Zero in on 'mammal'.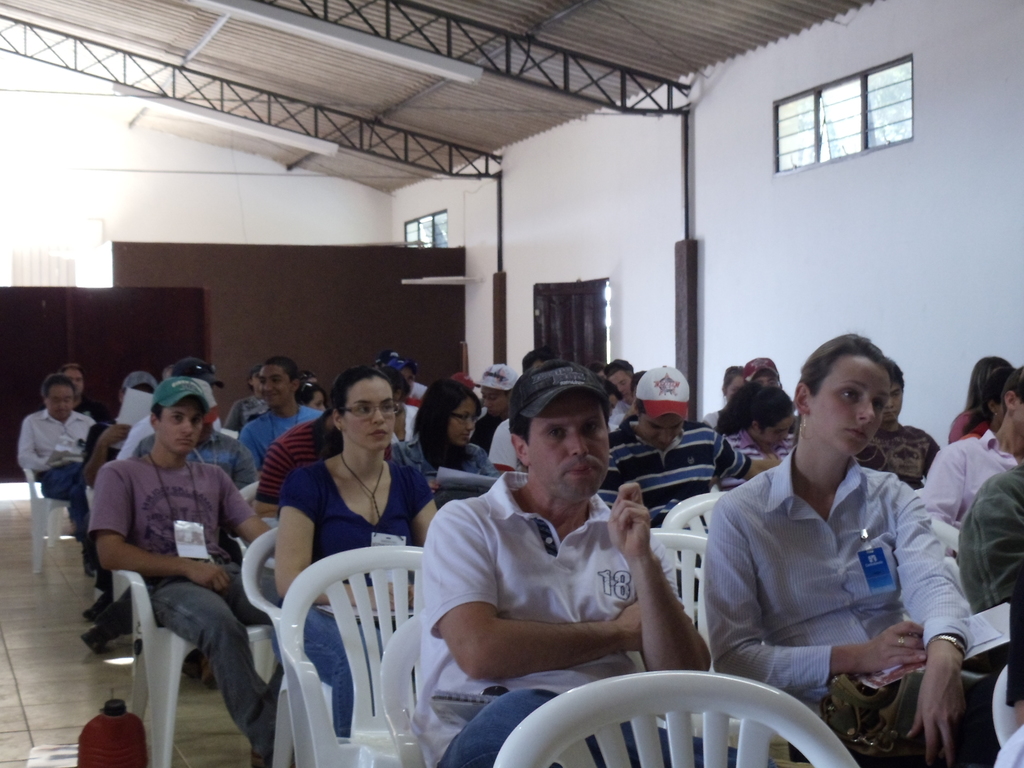
Zeroed in: (left=712, top=376, right=799, bottom=462).
